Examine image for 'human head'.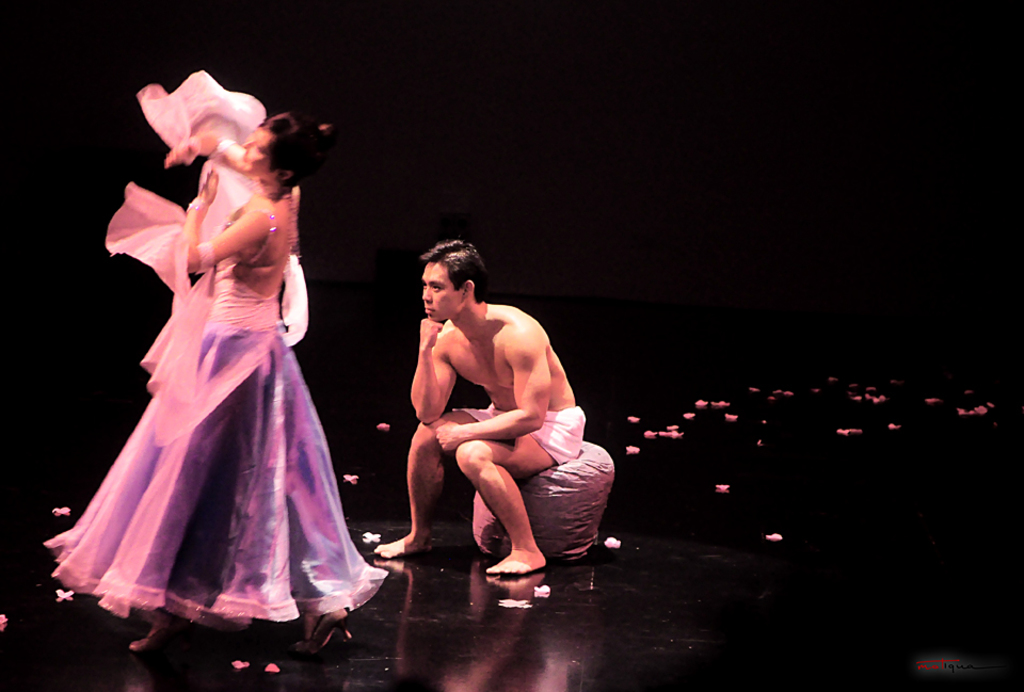
Examination result: 243,118,320,173.
